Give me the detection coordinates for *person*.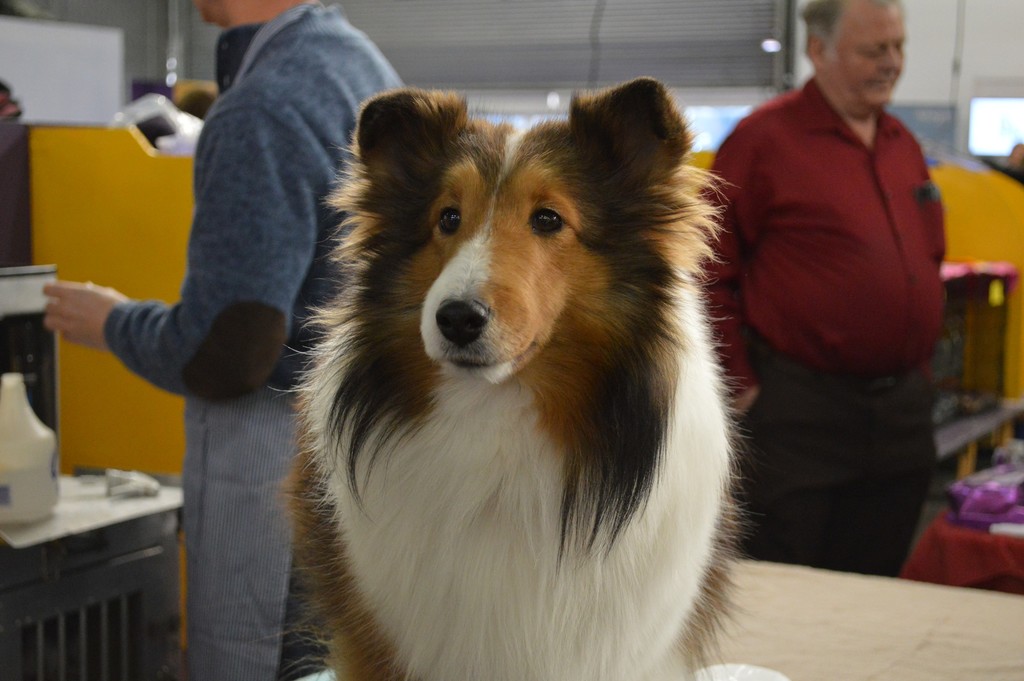
<box>721,0,963,551</box>.
